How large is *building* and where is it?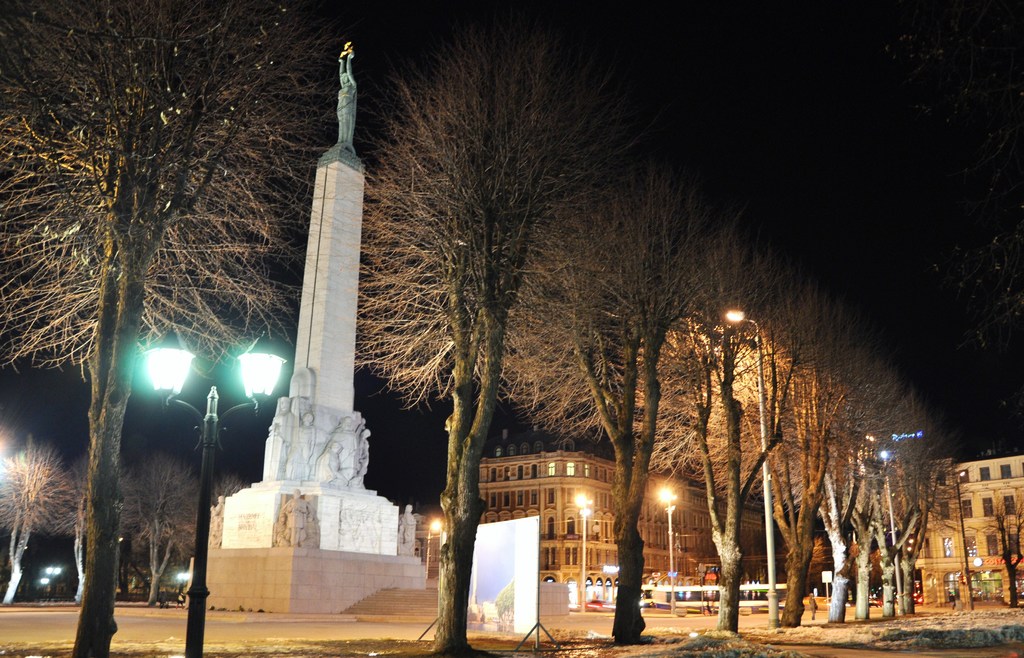
Bounding box: locate(913, 454, 1023, 606).
